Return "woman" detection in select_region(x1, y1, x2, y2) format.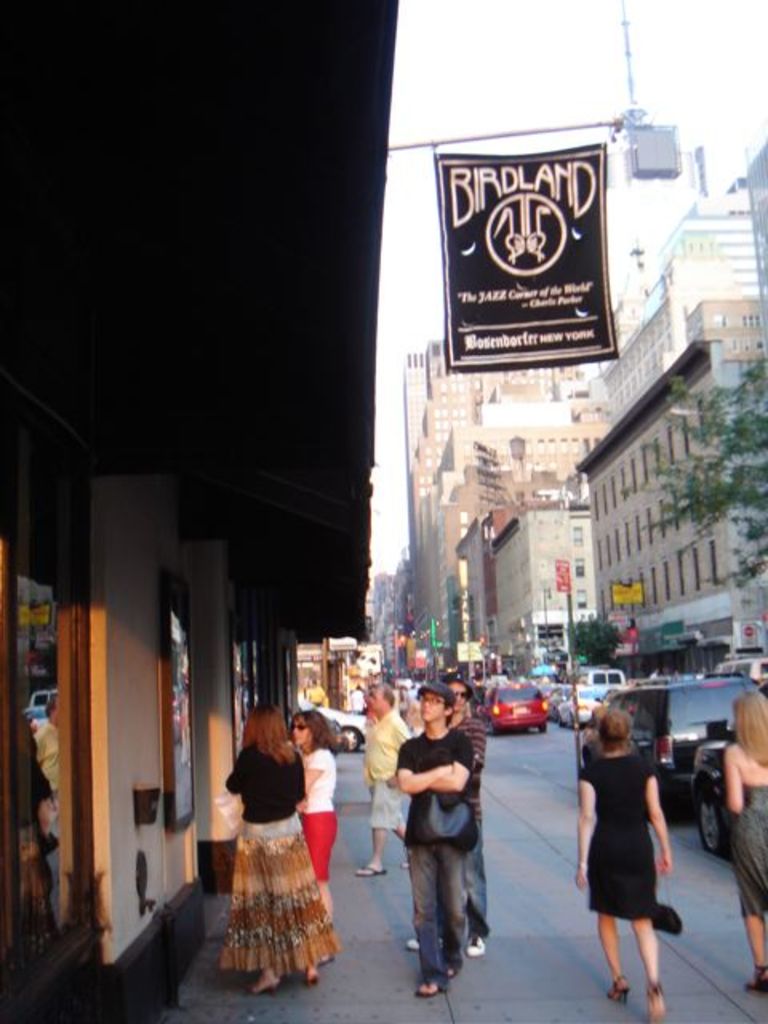
select_region(581, 706, 672, 1022).
